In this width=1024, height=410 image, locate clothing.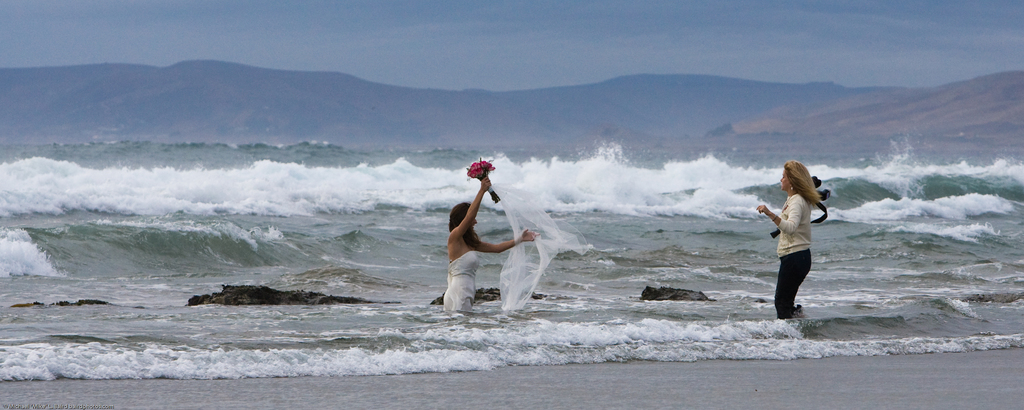
Bounding box: [771, 195, 819, 320].
